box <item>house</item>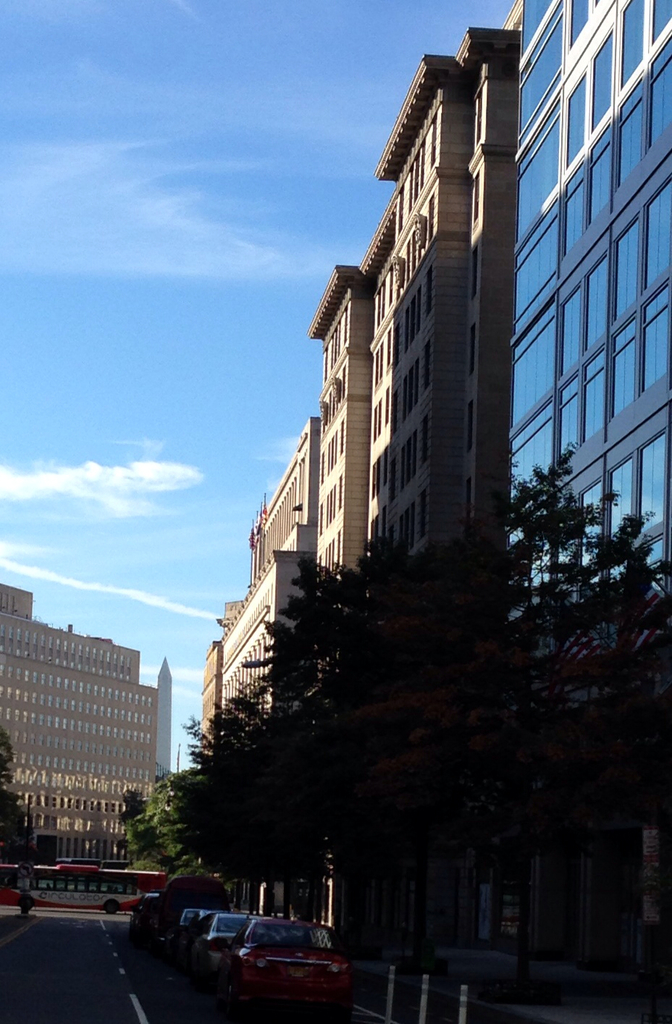
[196, 22, 518, 944]
